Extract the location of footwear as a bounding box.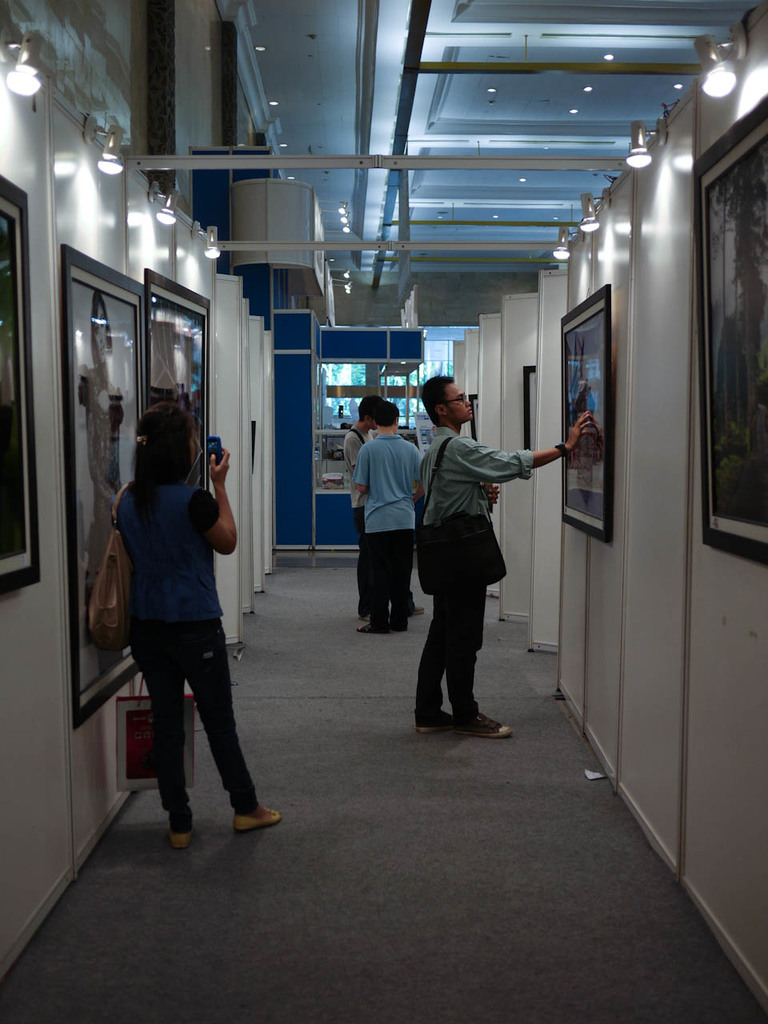
Rect(355, 606, 373, 612).
